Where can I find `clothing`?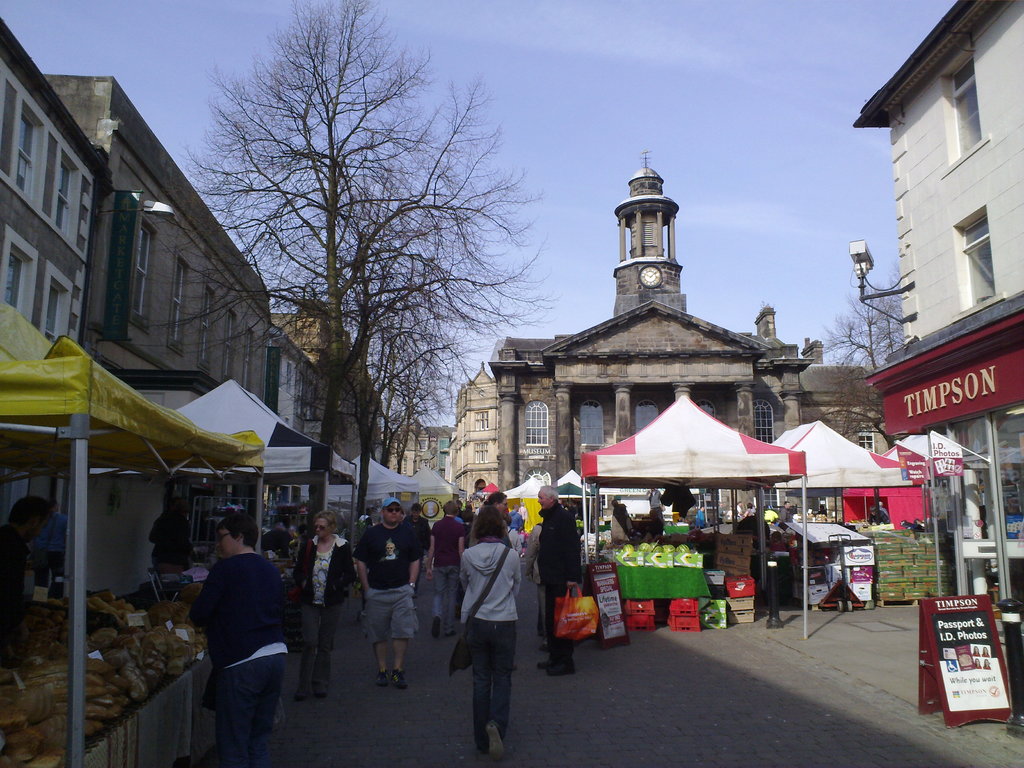
You can find it at (left=459, top=543, right=520, bottom=739).
